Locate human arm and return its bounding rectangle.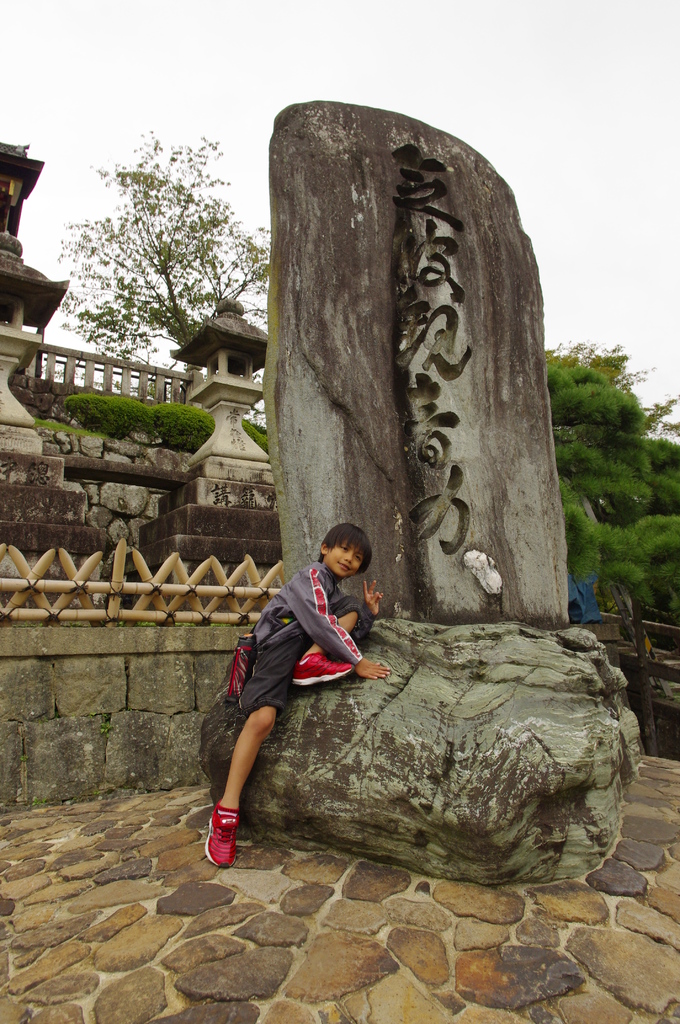
330:580:385:614.
